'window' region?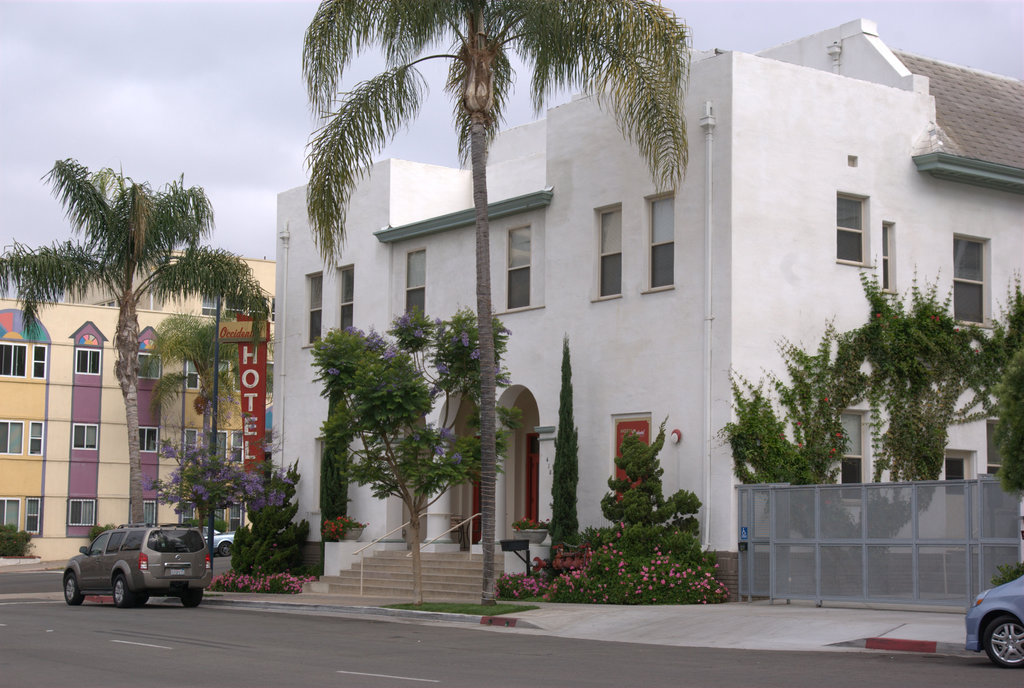
left=226, top=293, right=271, bottom=322
